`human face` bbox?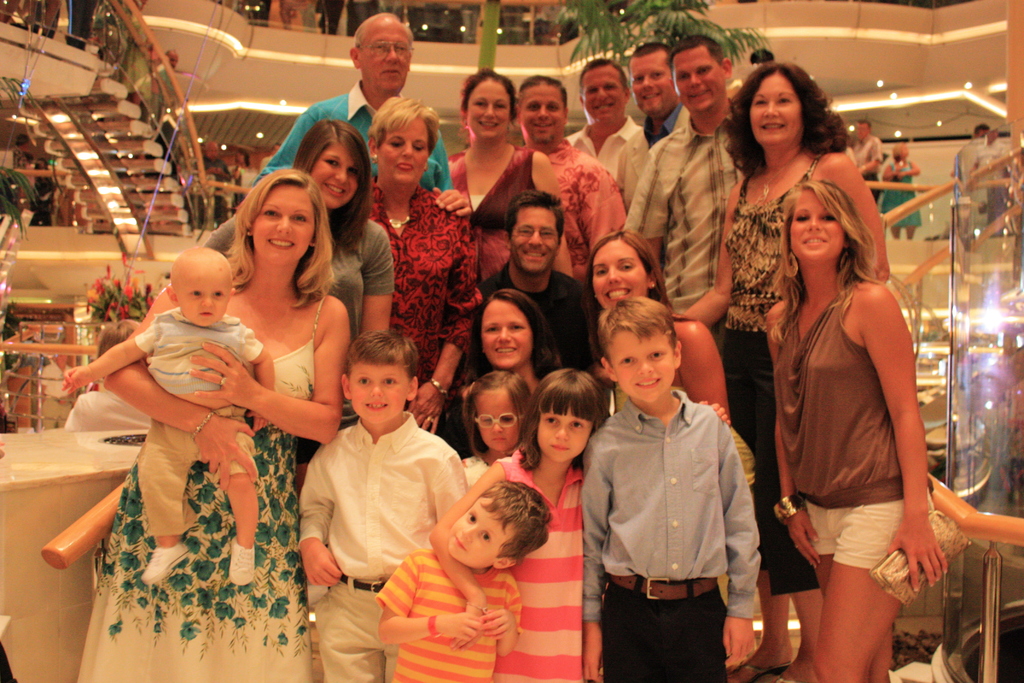
[360, 20, 414, 92]
